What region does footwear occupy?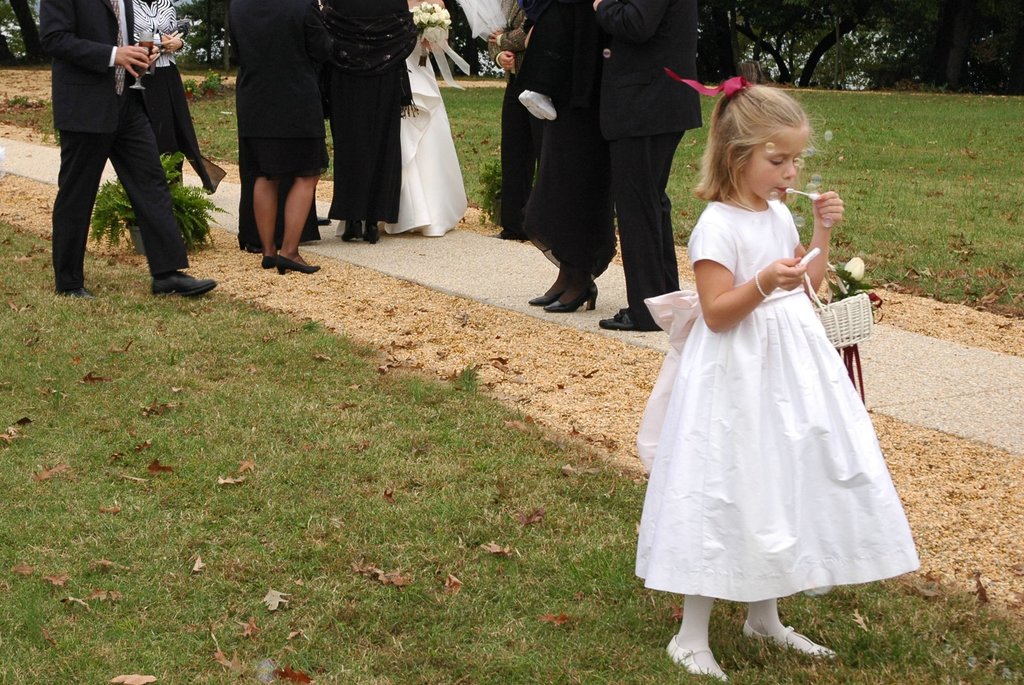
495:226:527:240.
